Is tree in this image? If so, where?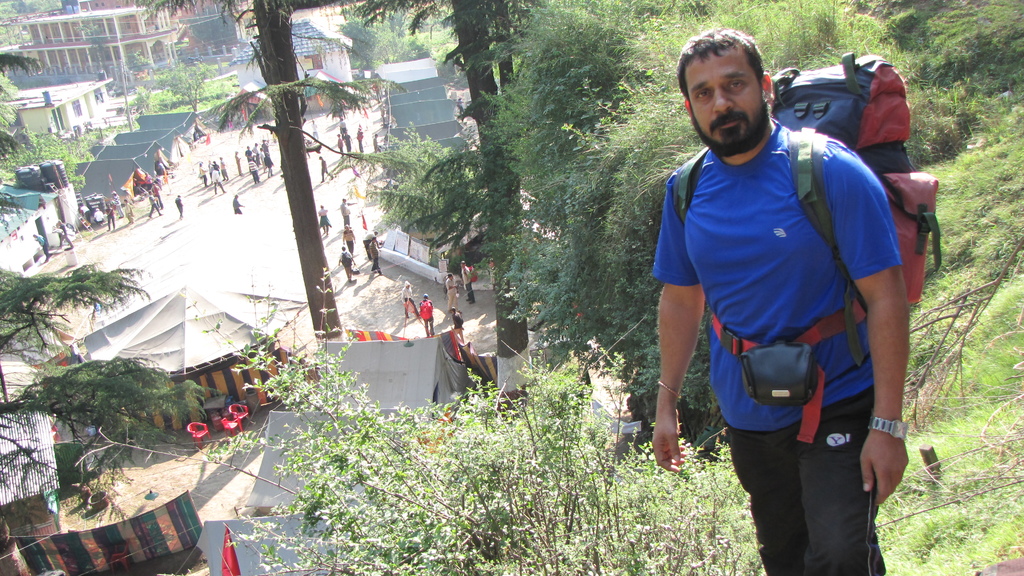
Yes, at {"x1": 6, "y1": 338, "x2": 185, "y2": 463}.
